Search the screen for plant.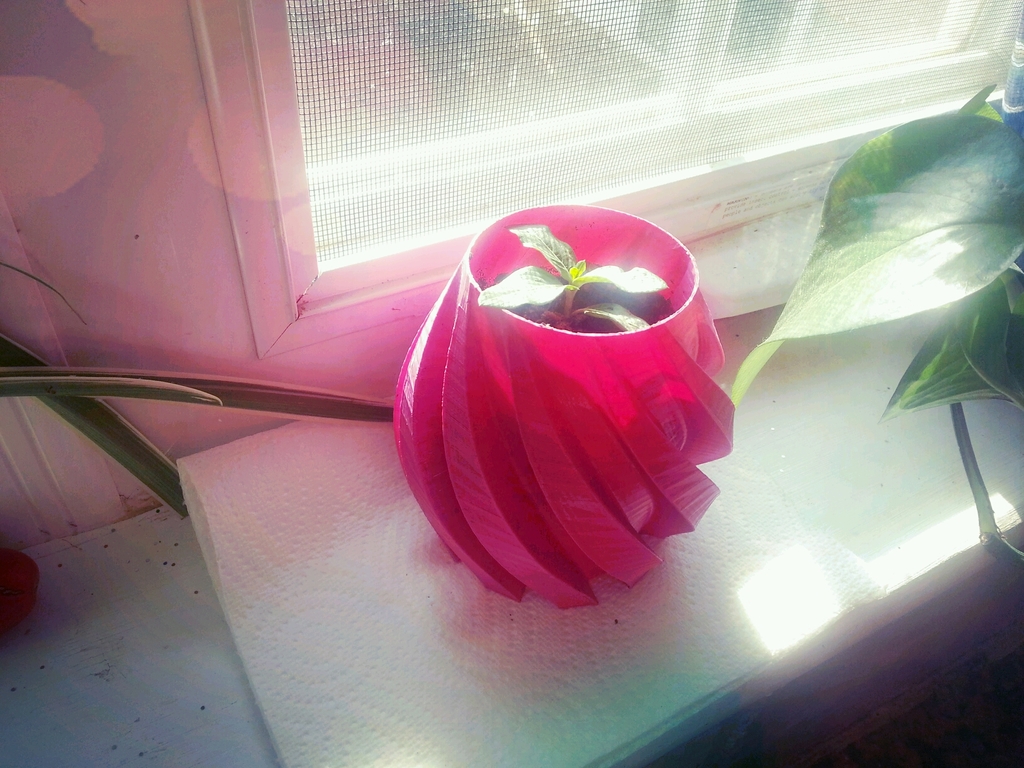
Found at pyautogui.locateOnScreen(728, 79, 1023, 567).
